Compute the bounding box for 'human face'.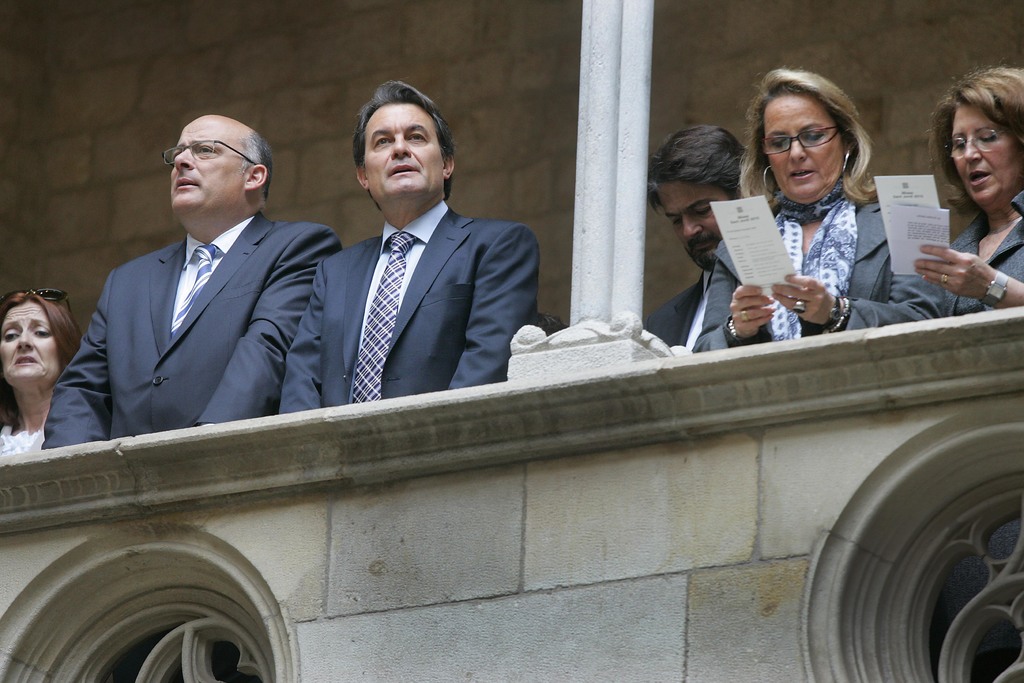
(left=0, top=298, right=61, bottom=388).
